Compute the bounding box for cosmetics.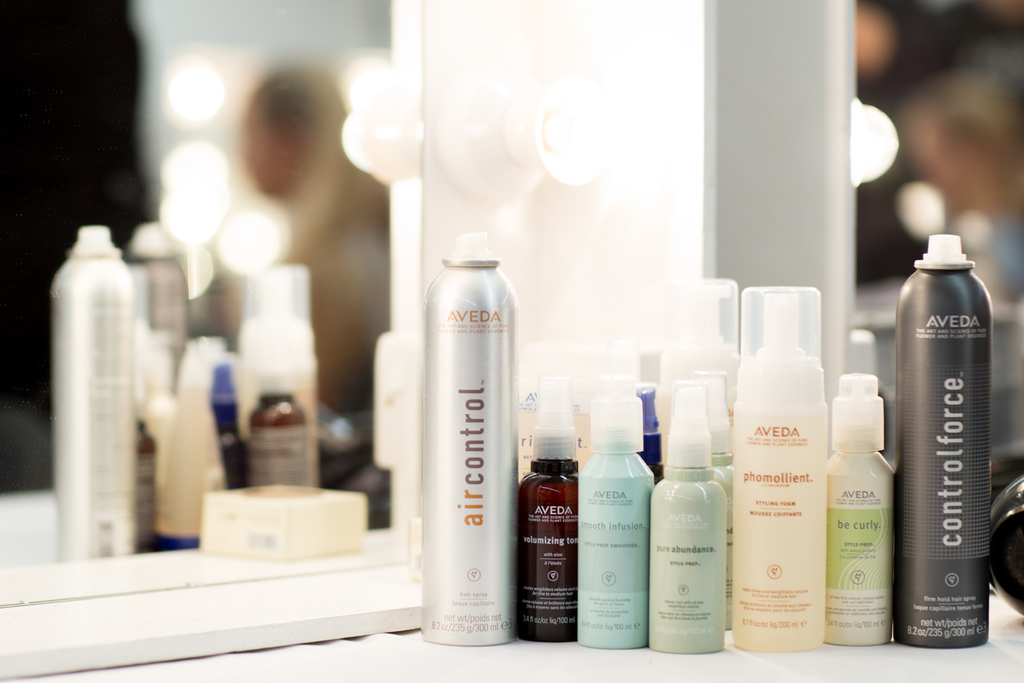
pyautogui.locateOnScreen(686, 368, 735, 628).
